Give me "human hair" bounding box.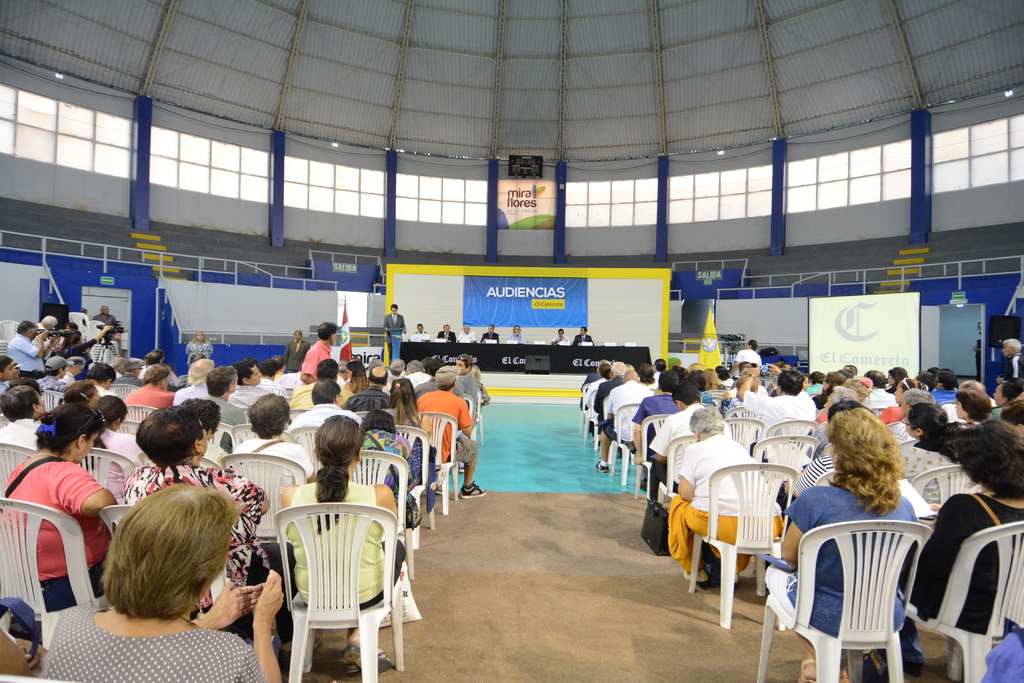
[left=45, top=364, right=66, bottom=378].
